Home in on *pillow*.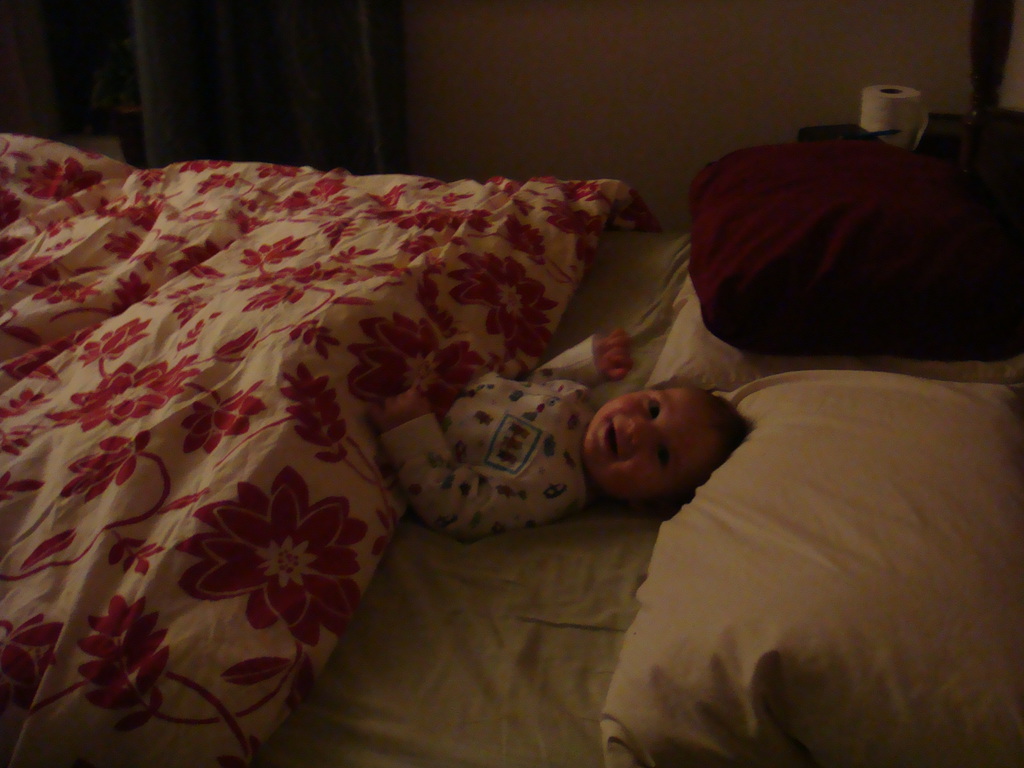
Homed in at {"x1": 604, "y1": 387, "x2": 1022, "y2": 755}.
